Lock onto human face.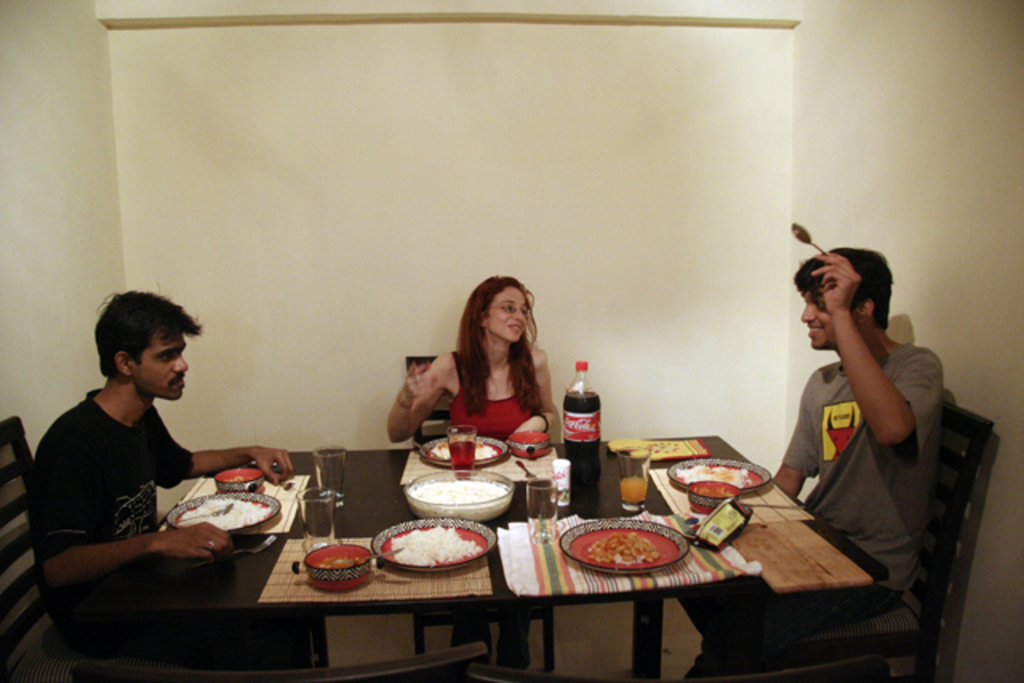
Locked: detection(486, 286, 525, 345).
